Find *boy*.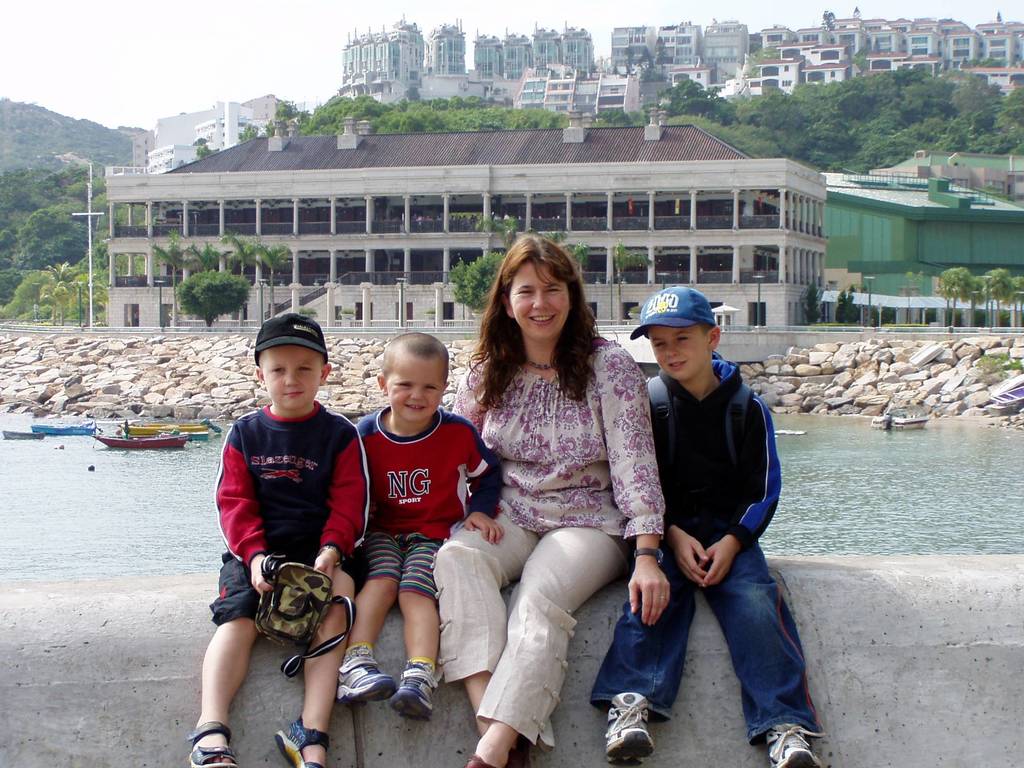
pyautogui.locateOnScreen(343, 325, 493, 730).
